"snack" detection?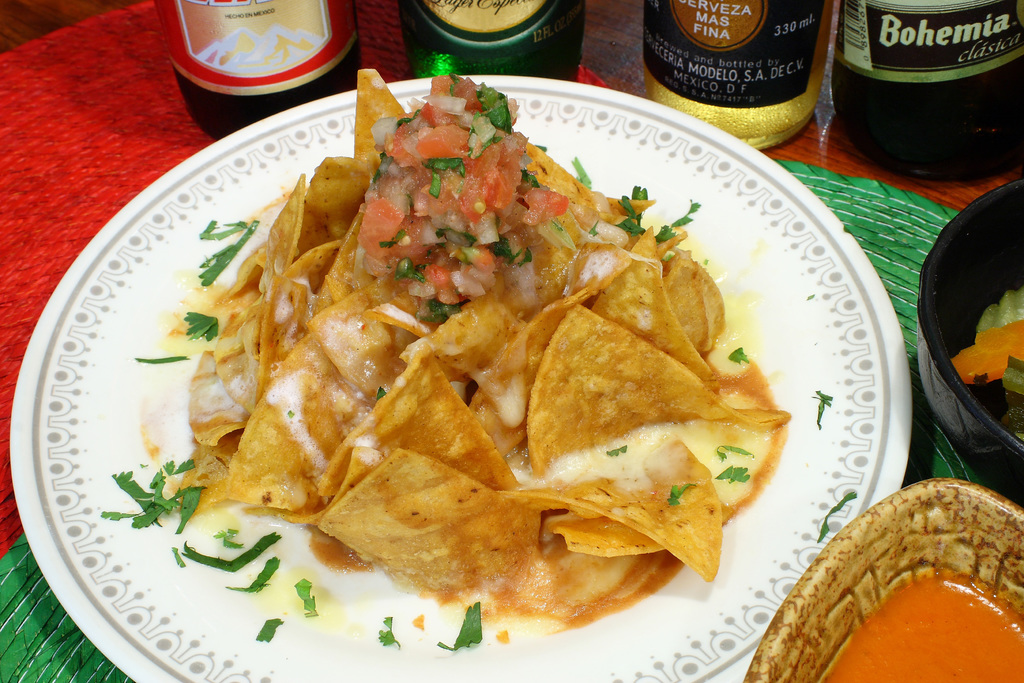
detection(166, 100, 828, 682)
